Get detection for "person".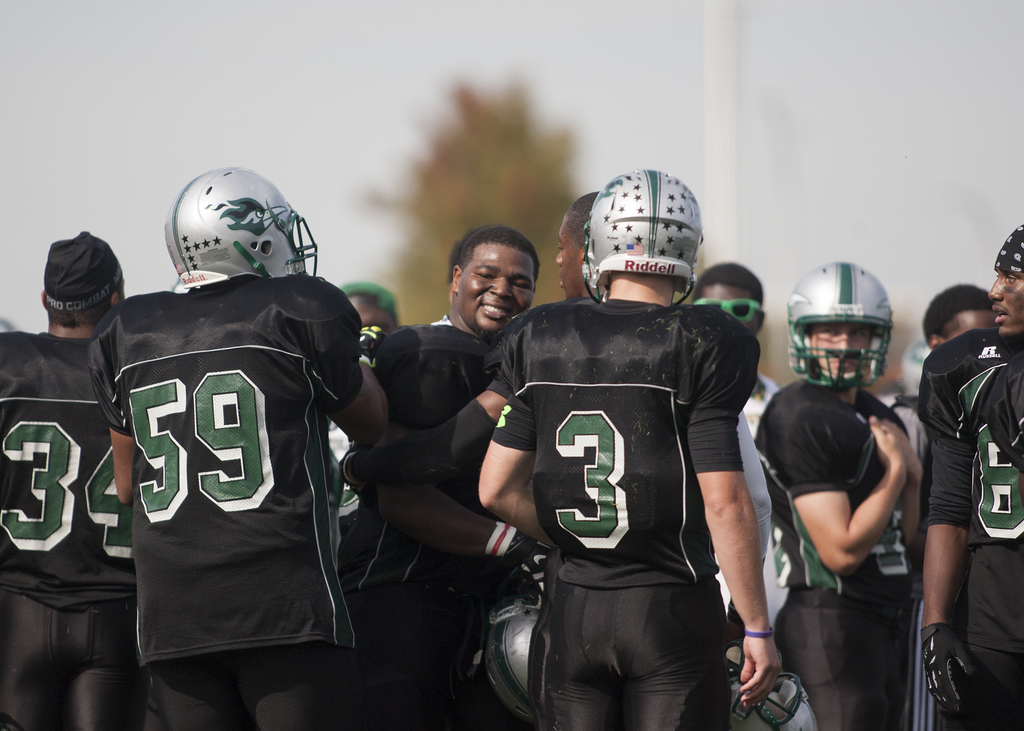
Detection: bbox=(81, 269, 388, 730).
